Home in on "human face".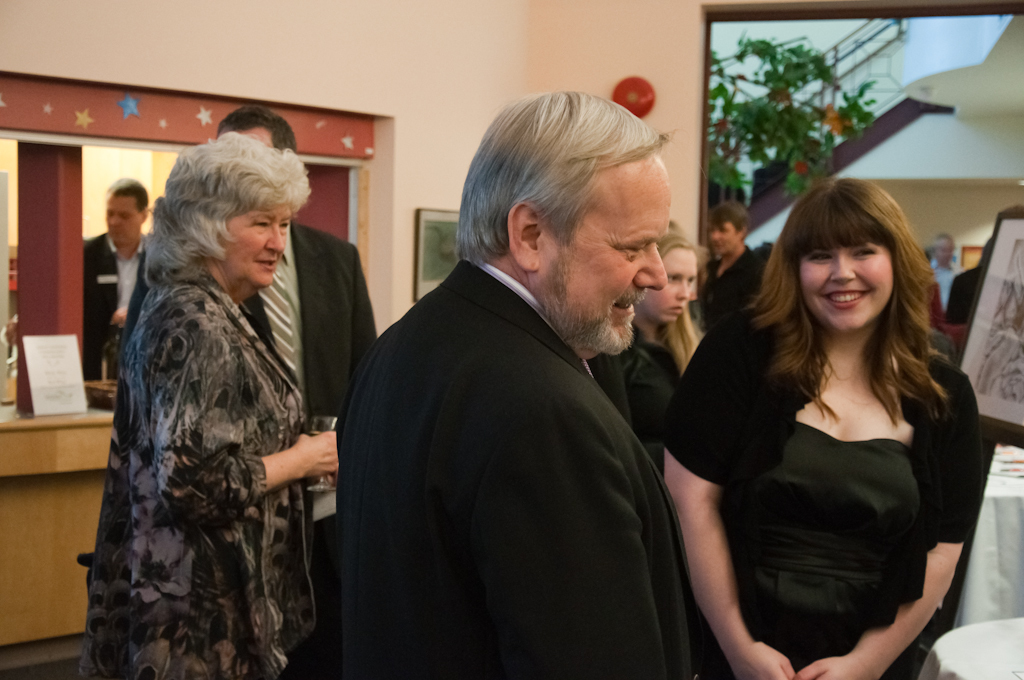
Homed in at box(530, 150, 667, 357).
